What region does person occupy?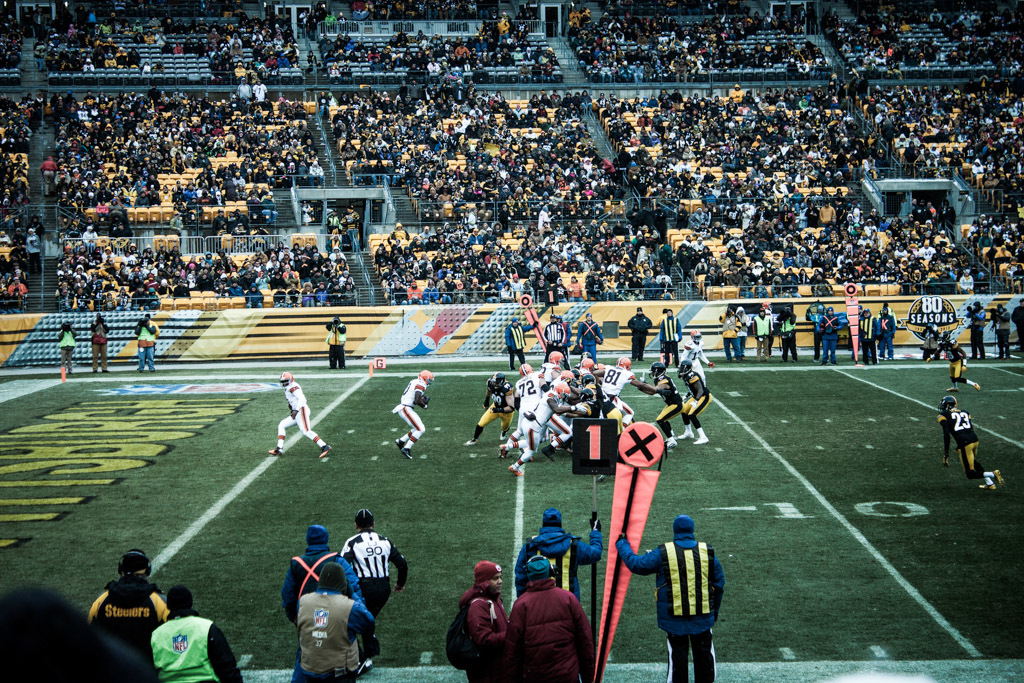
615, 509, 729, 681.
